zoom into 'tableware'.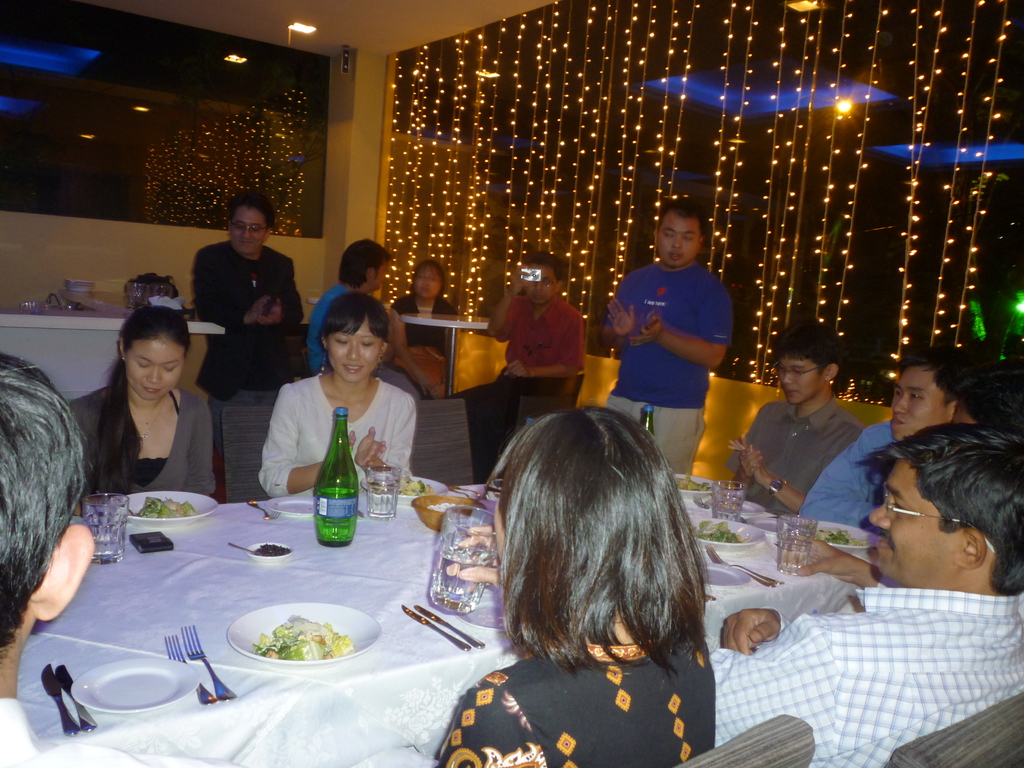
Zoom target: region(424, 509, 497, 618).
